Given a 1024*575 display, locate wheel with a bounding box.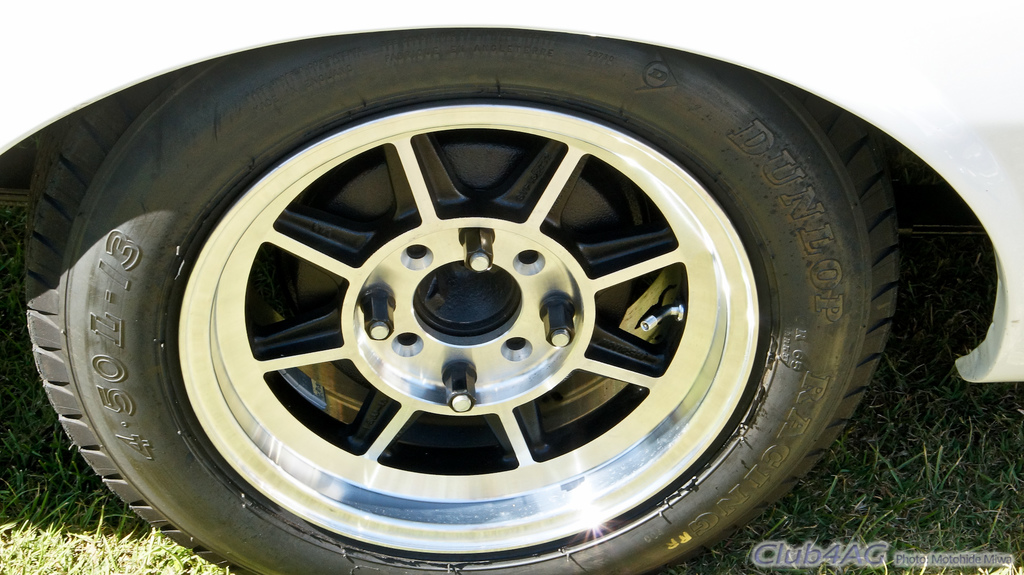
Located: 48:42:868:563.
